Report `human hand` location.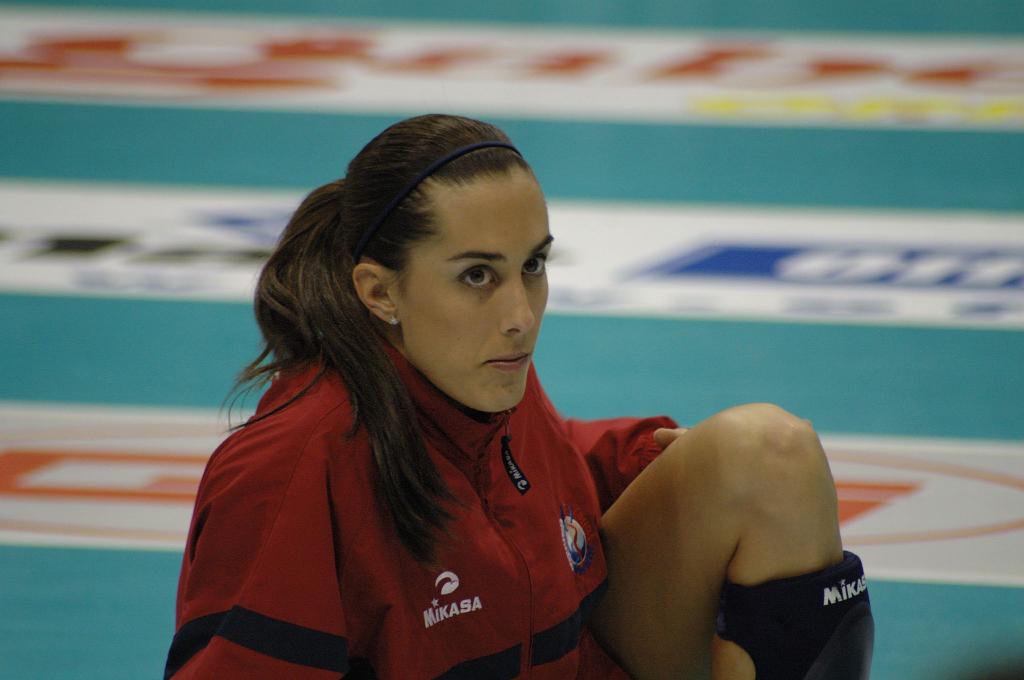
Report: x1=653 y1=425 x2=691 y2=452.
